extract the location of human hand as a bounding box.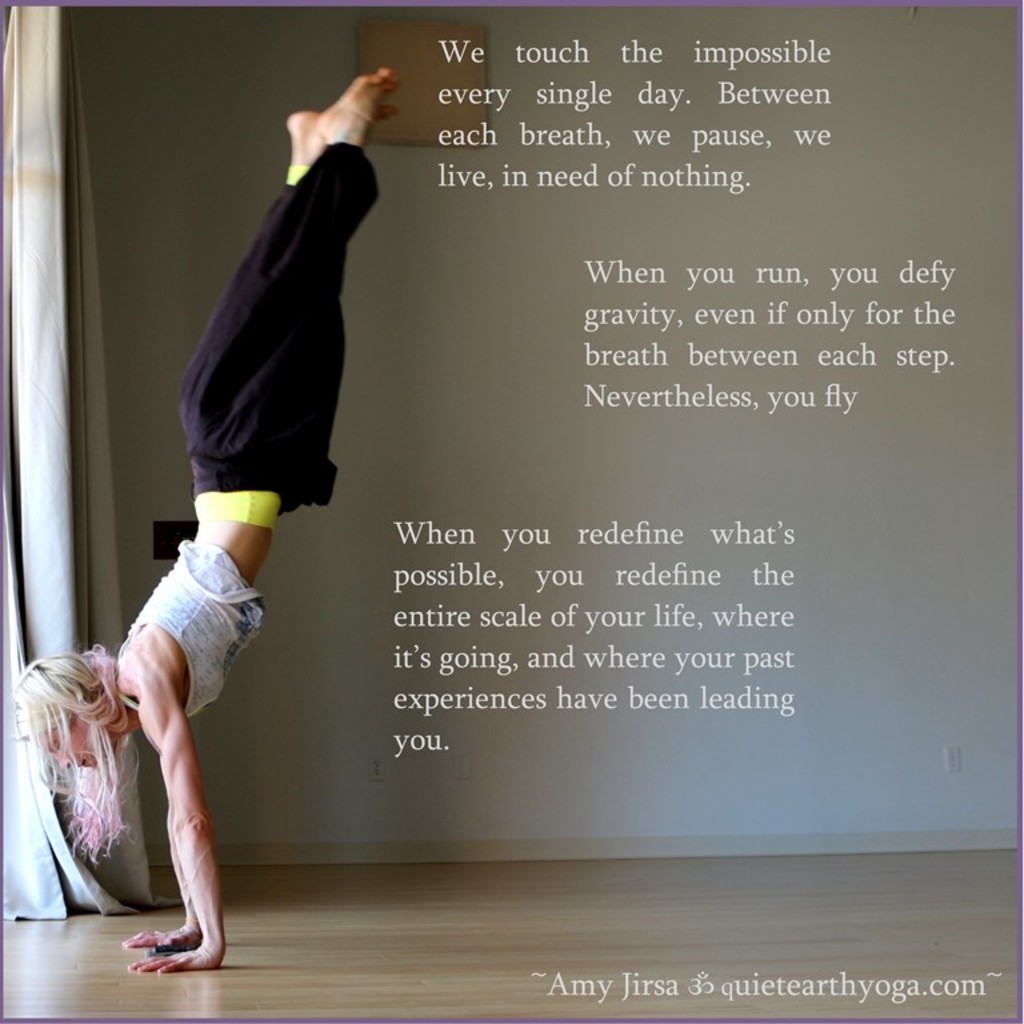
{"left": 120, "top": 928, "right": 196, "bottom": 951}.
